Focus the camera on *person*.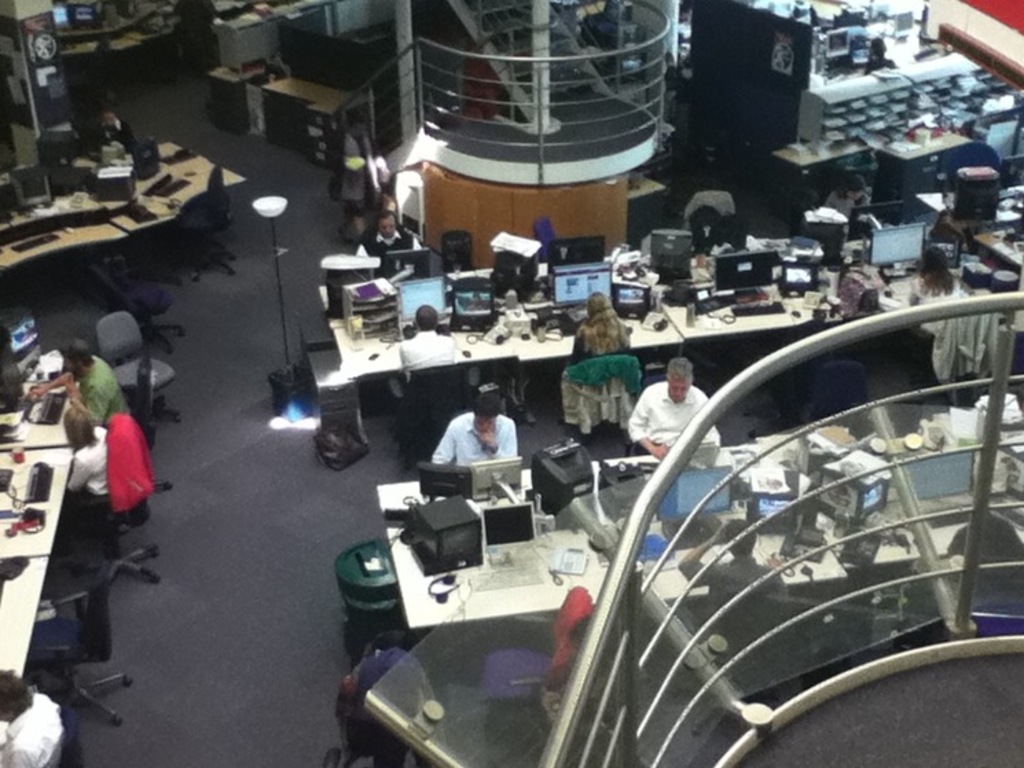
Focus region: [891,238,986,324].
